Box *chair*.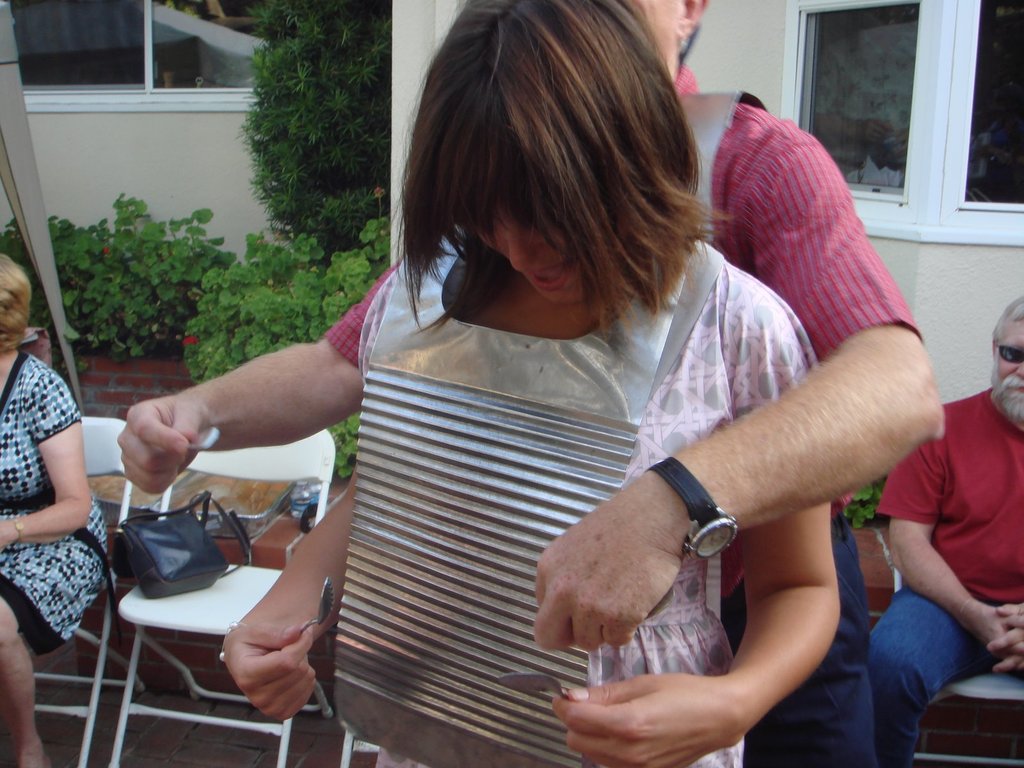
(340,732,385,767).
